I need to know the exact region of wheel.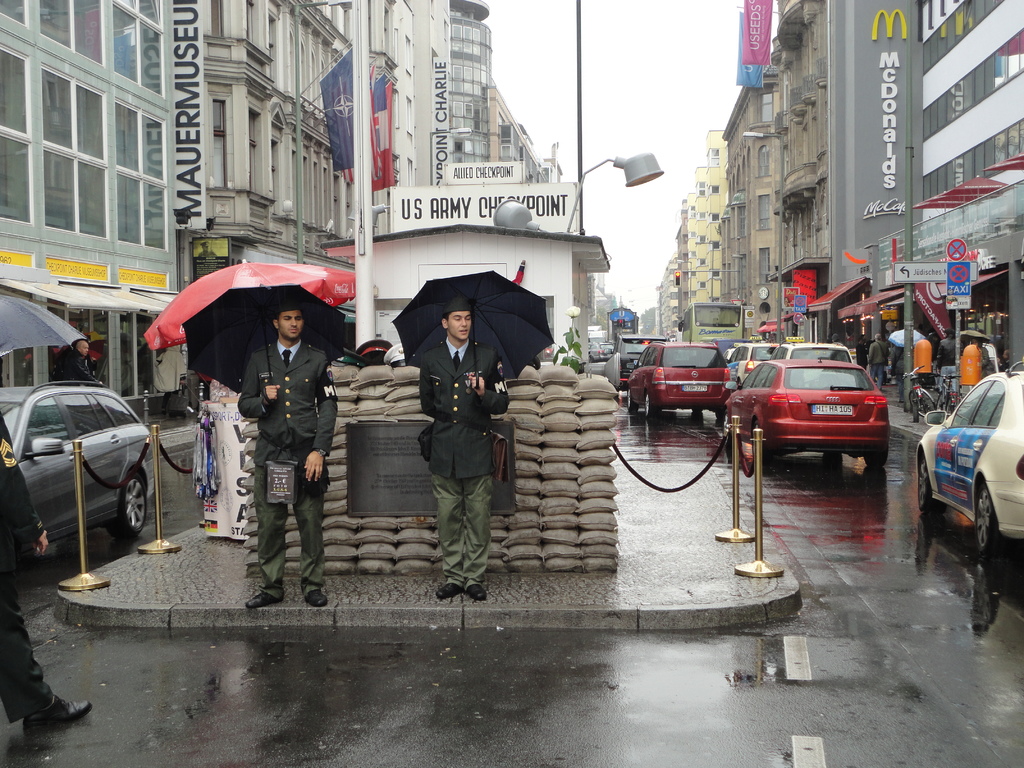
Region: 625, 394, 636, 410.
